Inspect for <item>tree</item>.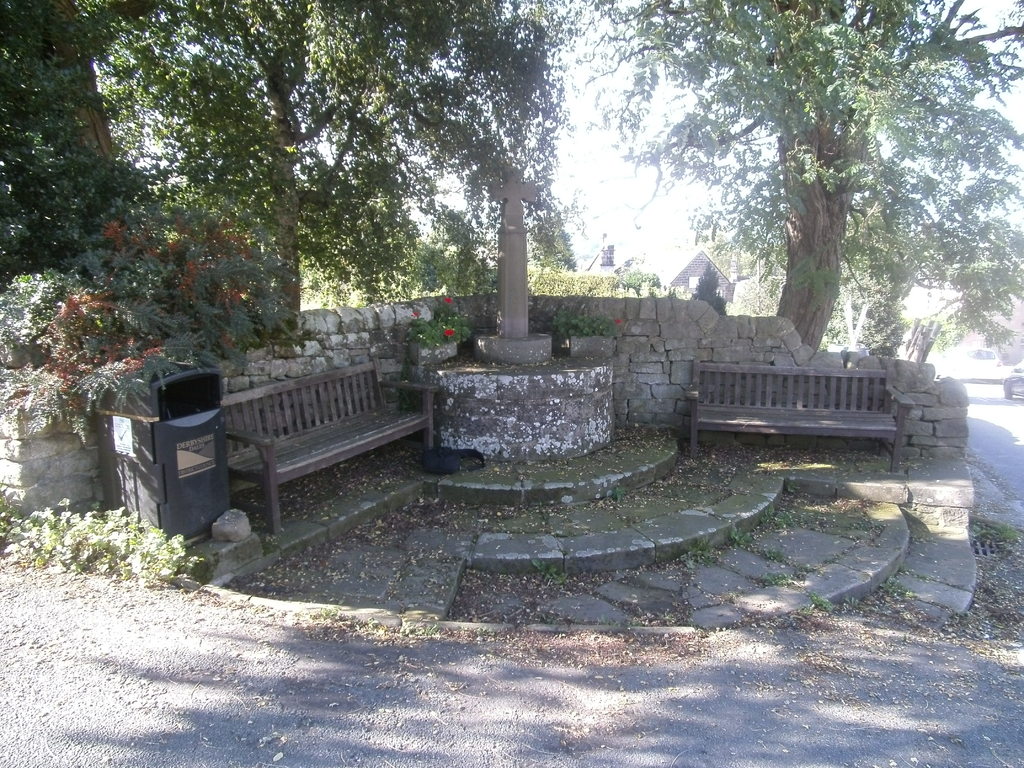
Inspection: pyautogui.locateOnScreen(111, 0, 407, 340).
